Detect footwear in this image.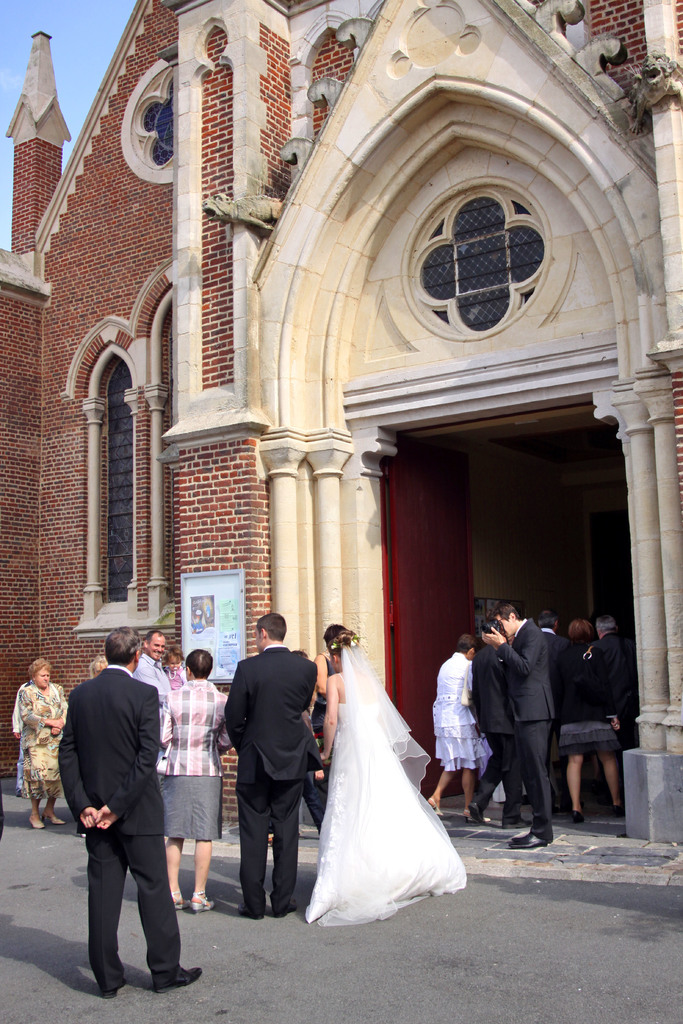
Detection: Rect(431, 798, 445, 812).
